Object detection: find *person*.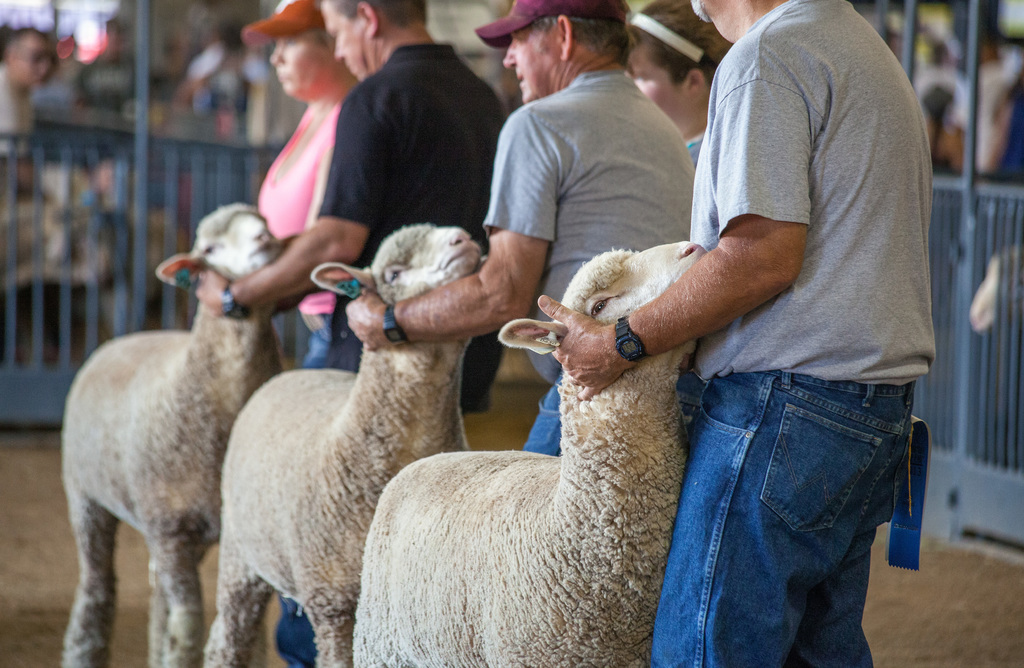
641 0 952 664.
